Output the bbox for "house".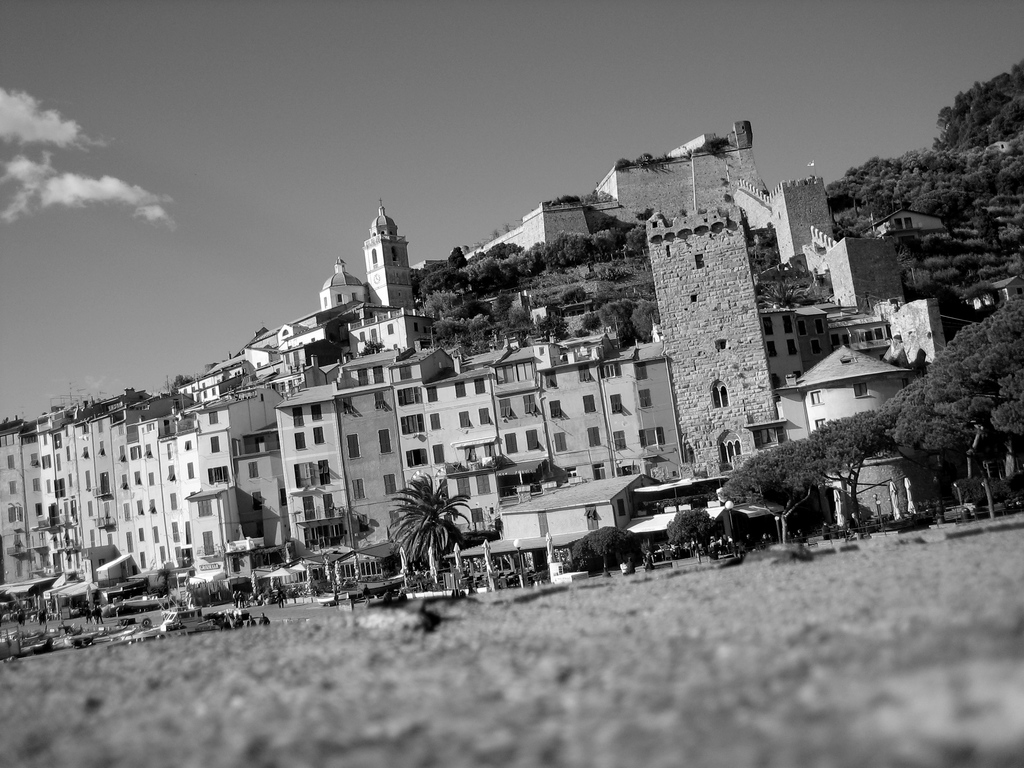
box(17, 113, 1009, 584).
